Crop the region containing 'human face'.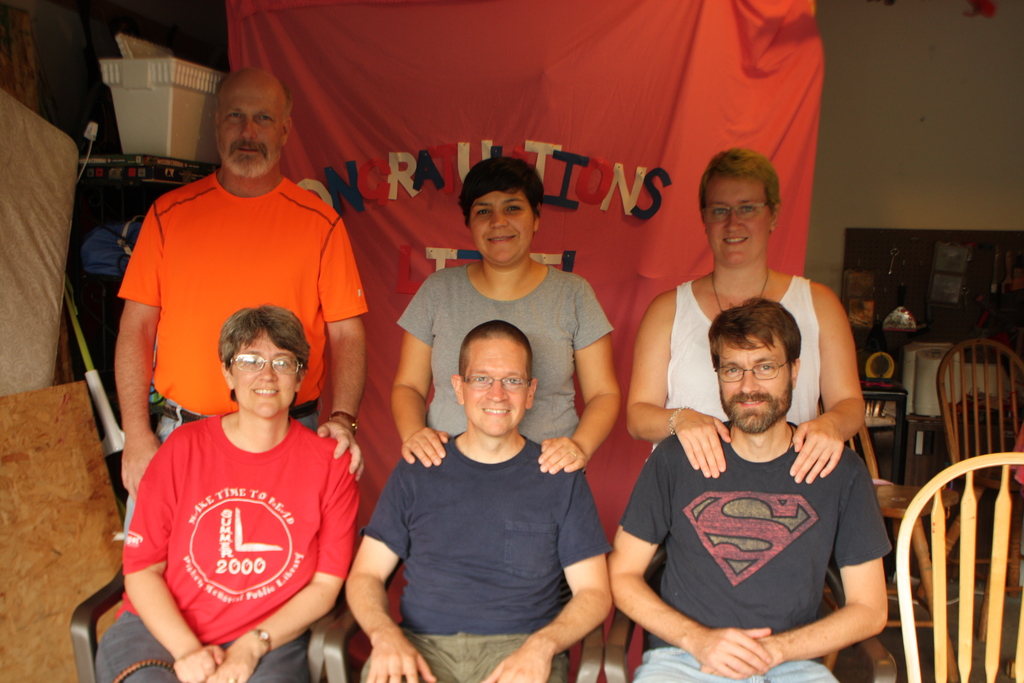
Crop region: <box>218,74,284,172</box>.
